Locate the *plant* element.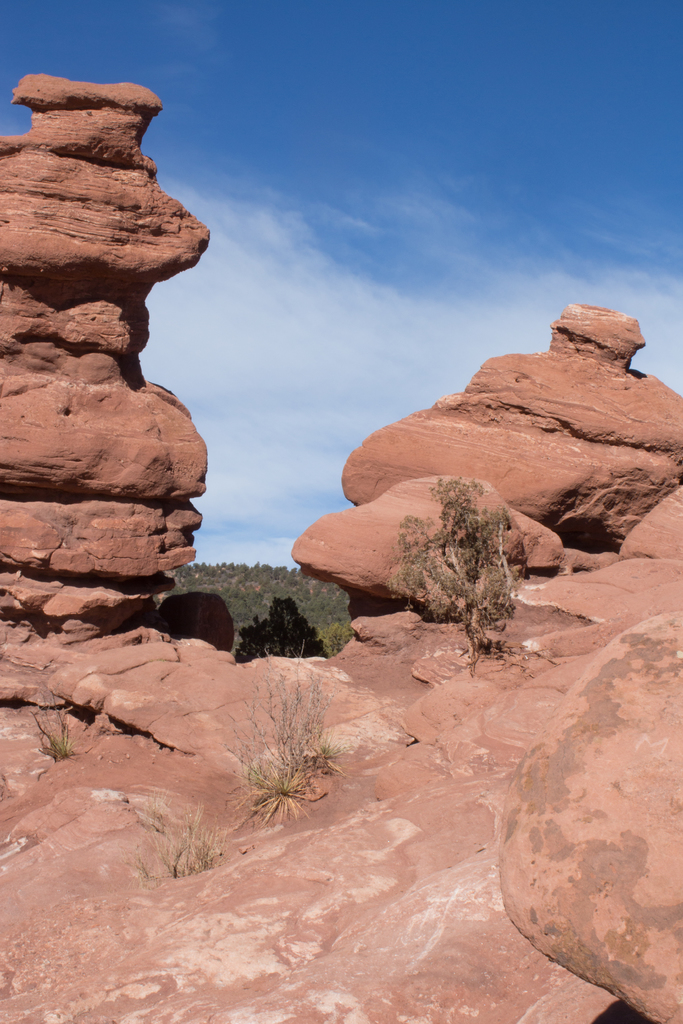
Element bbox: <region>24, 678, 78, 767</region>.
